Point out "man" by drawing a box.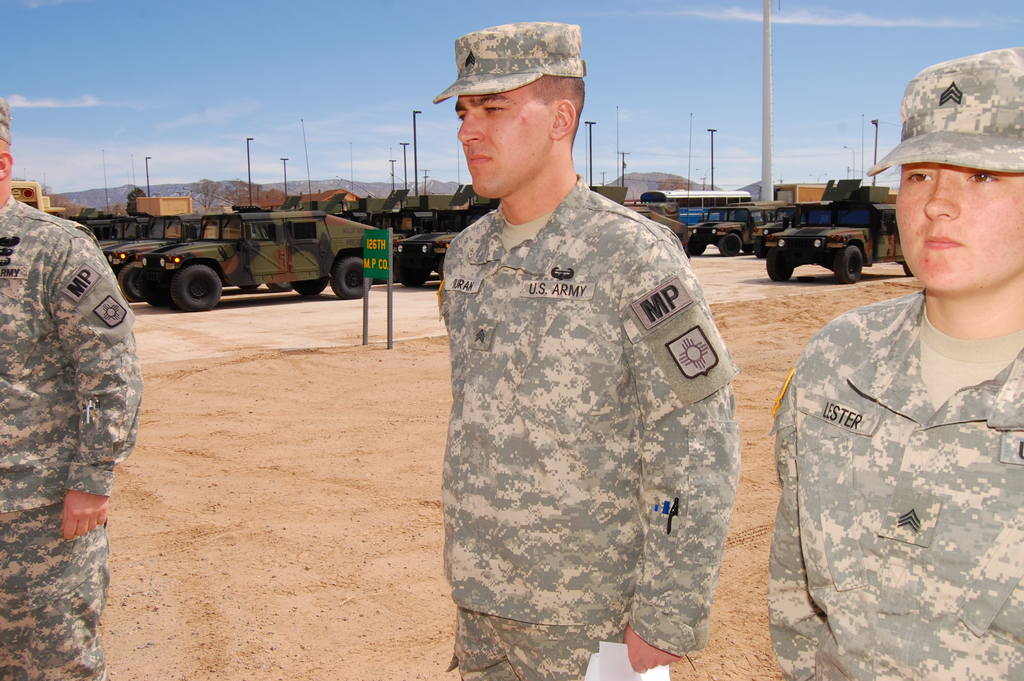
769/49/1023/680.
